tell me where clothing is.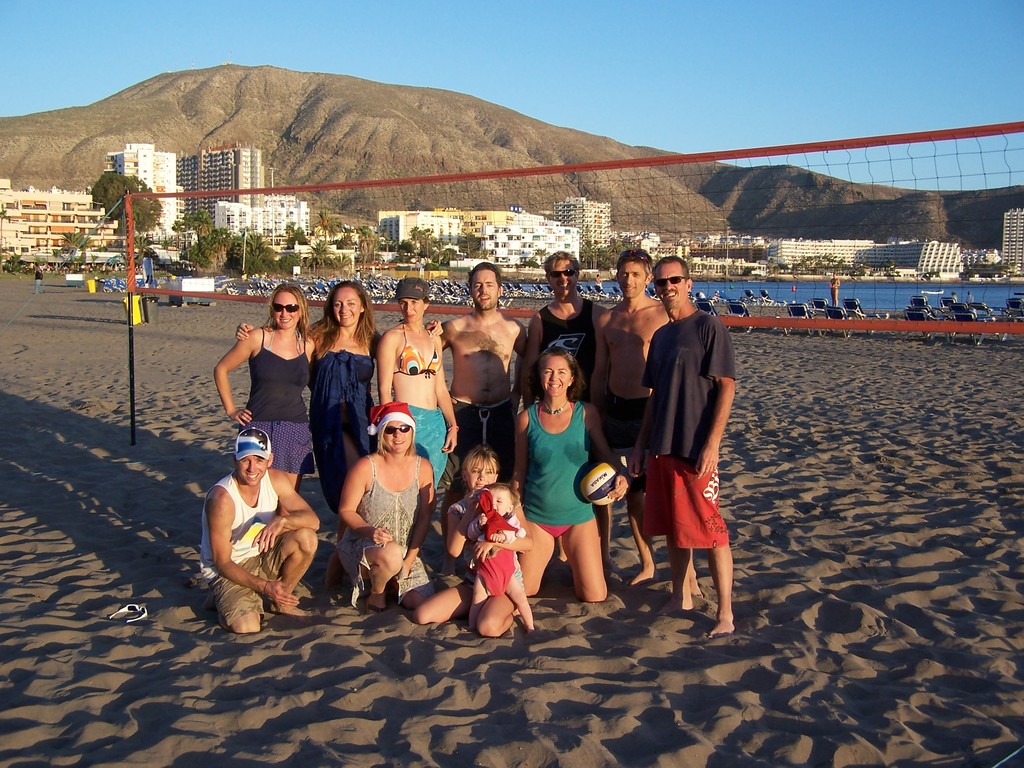
clothing is at <box>395,328,441,376</box>.
